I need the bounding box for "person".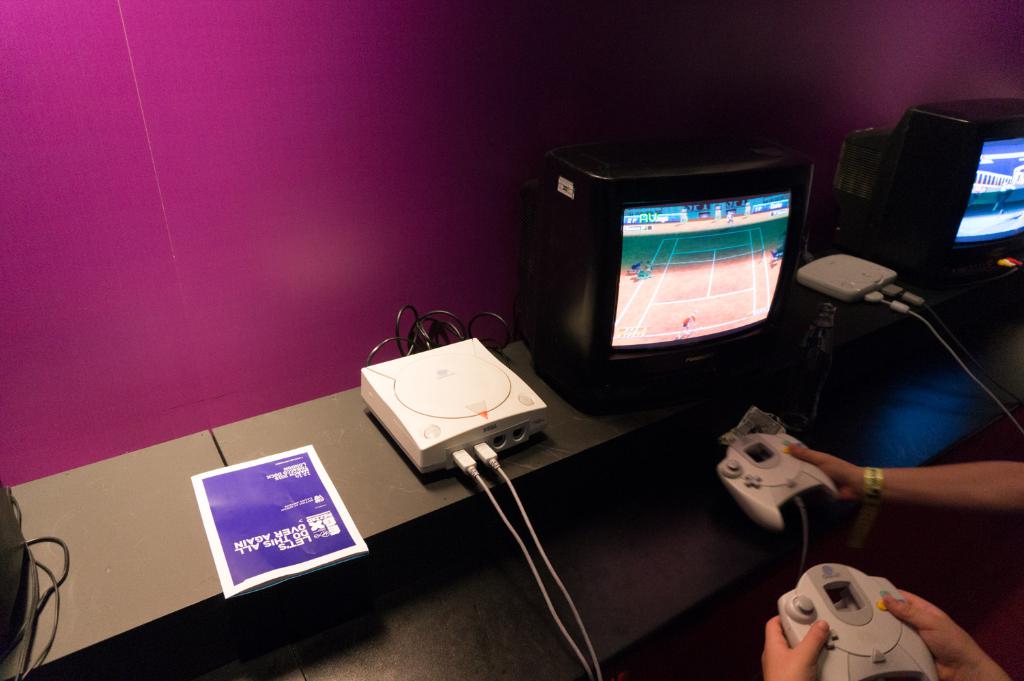
Here it is: locate(764, 593, 1017, 680).
